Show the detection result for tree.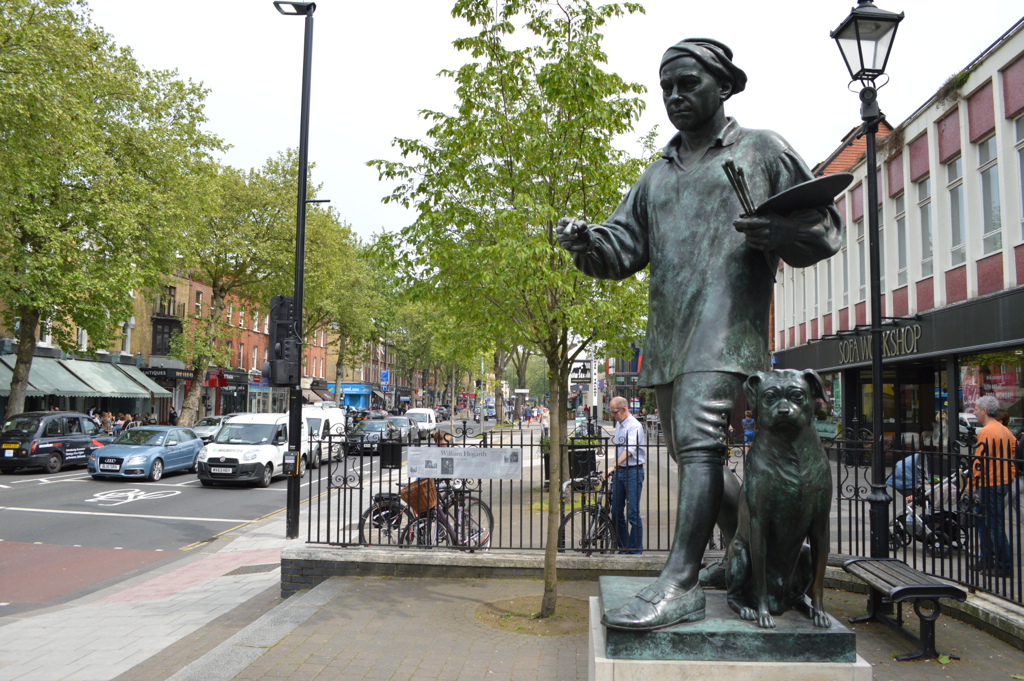
(left=13, top=32, right=239, bottom=402).
